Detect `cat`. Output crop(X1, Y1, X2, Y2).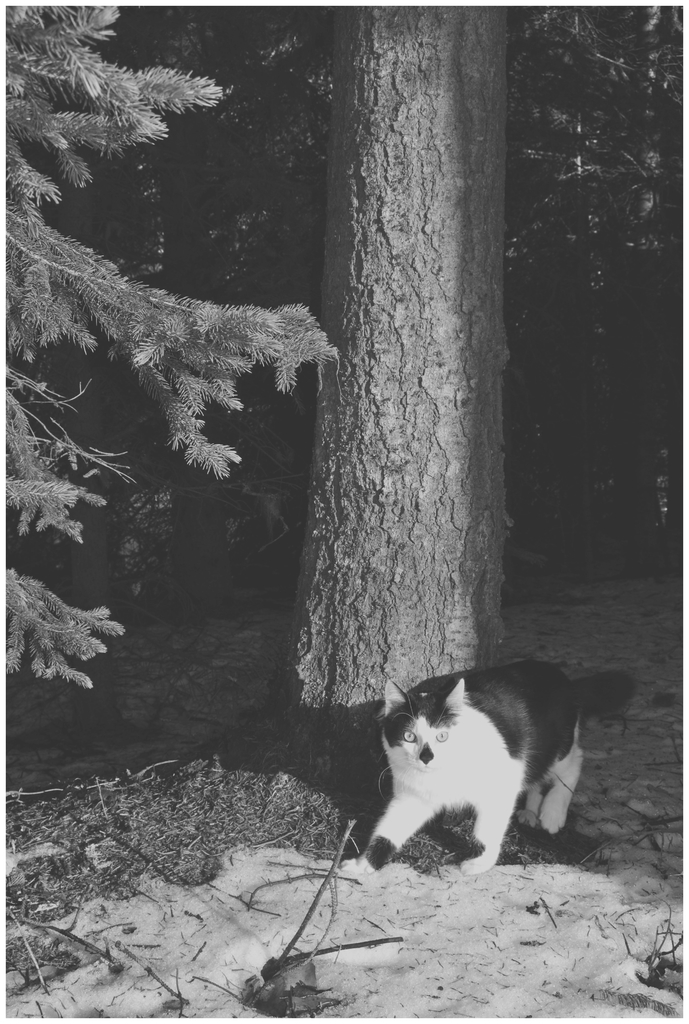
crop(361, 659, 606, 881).
